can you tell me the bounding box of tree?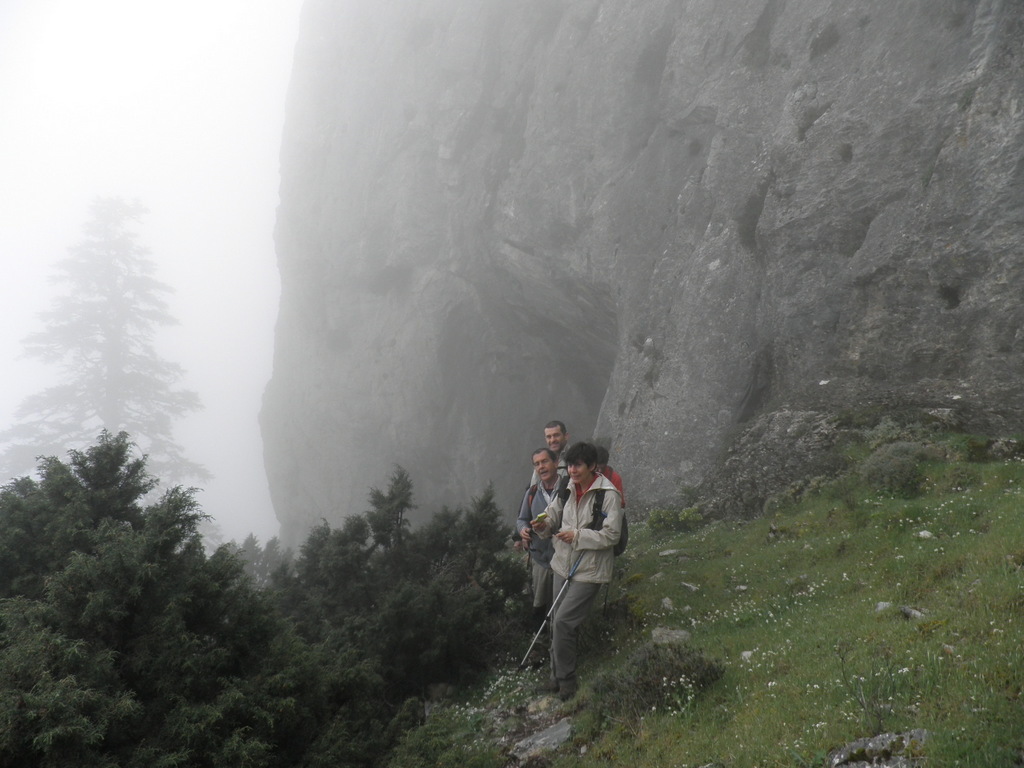
(0, 193, 227, 516).
